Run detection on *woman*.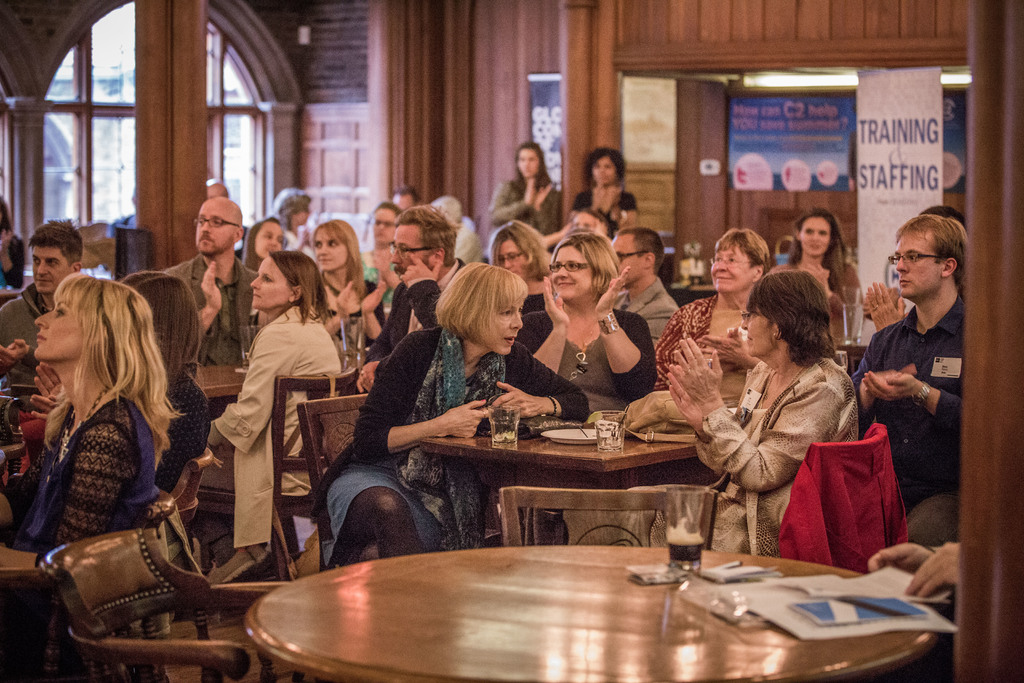
Result: bbox=(512, 227, 663, 548).
